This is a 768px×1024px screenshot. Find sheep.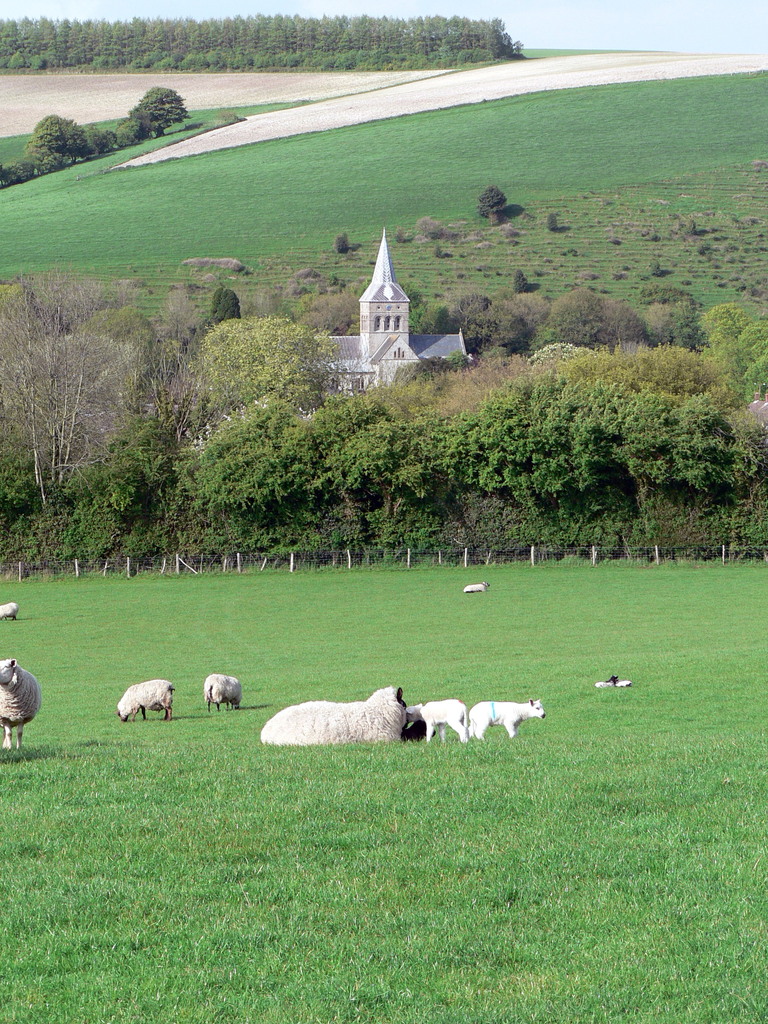
Bounding box: box(463, 580, 492, 598).
